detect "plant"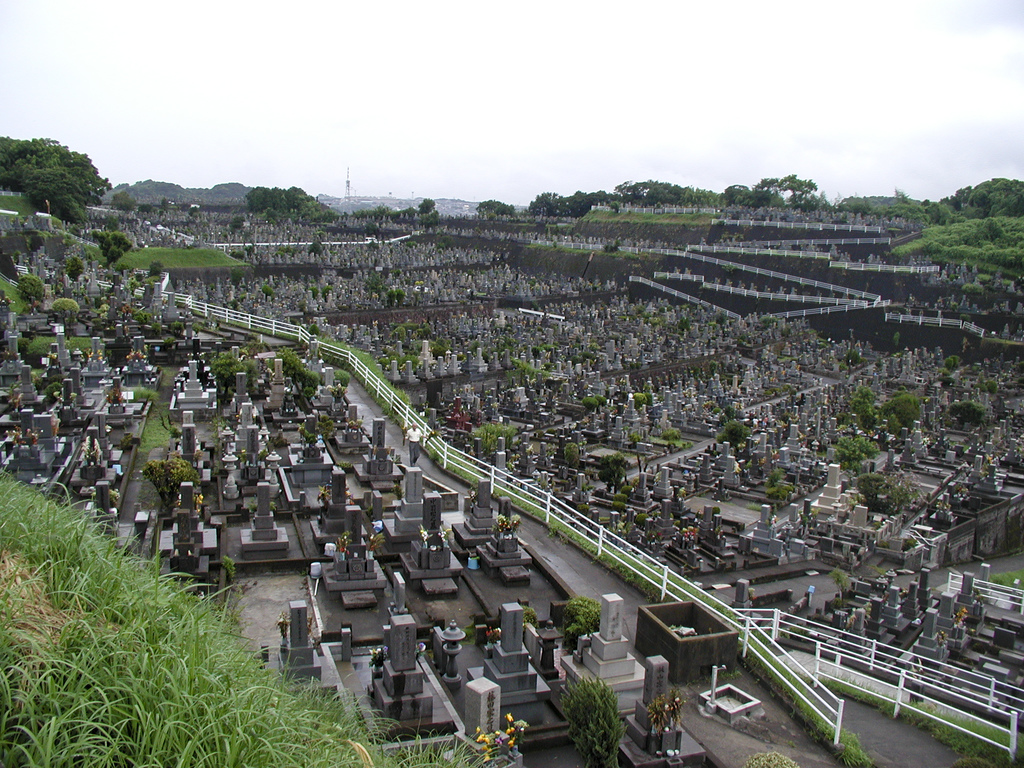
(945,403,986,426)
